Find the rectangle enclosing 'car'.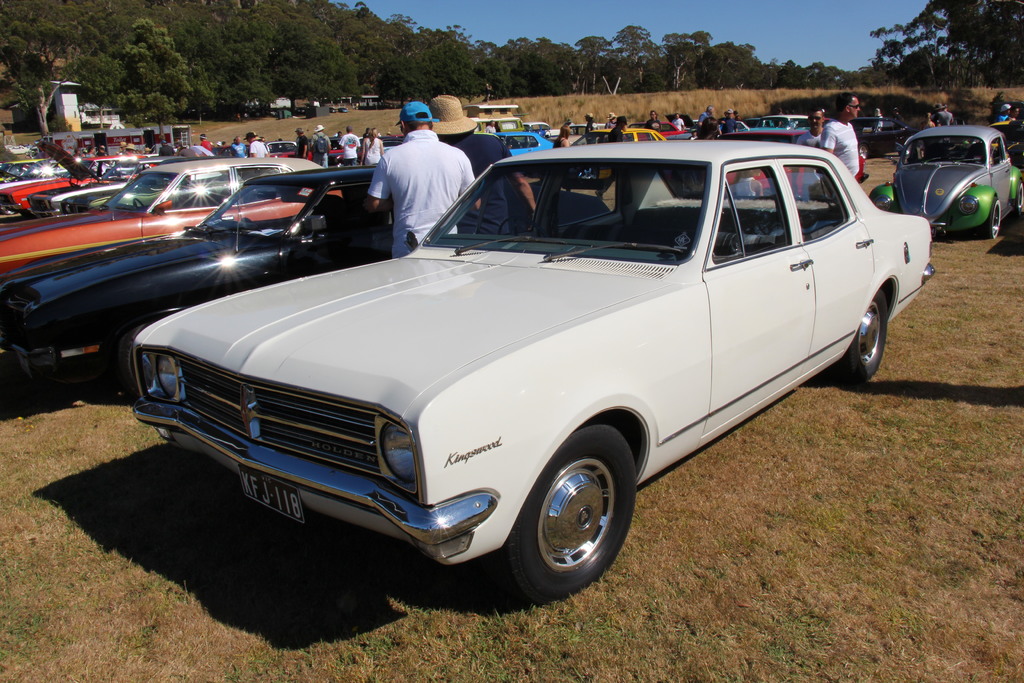
(867, 122, 1023, 241).
